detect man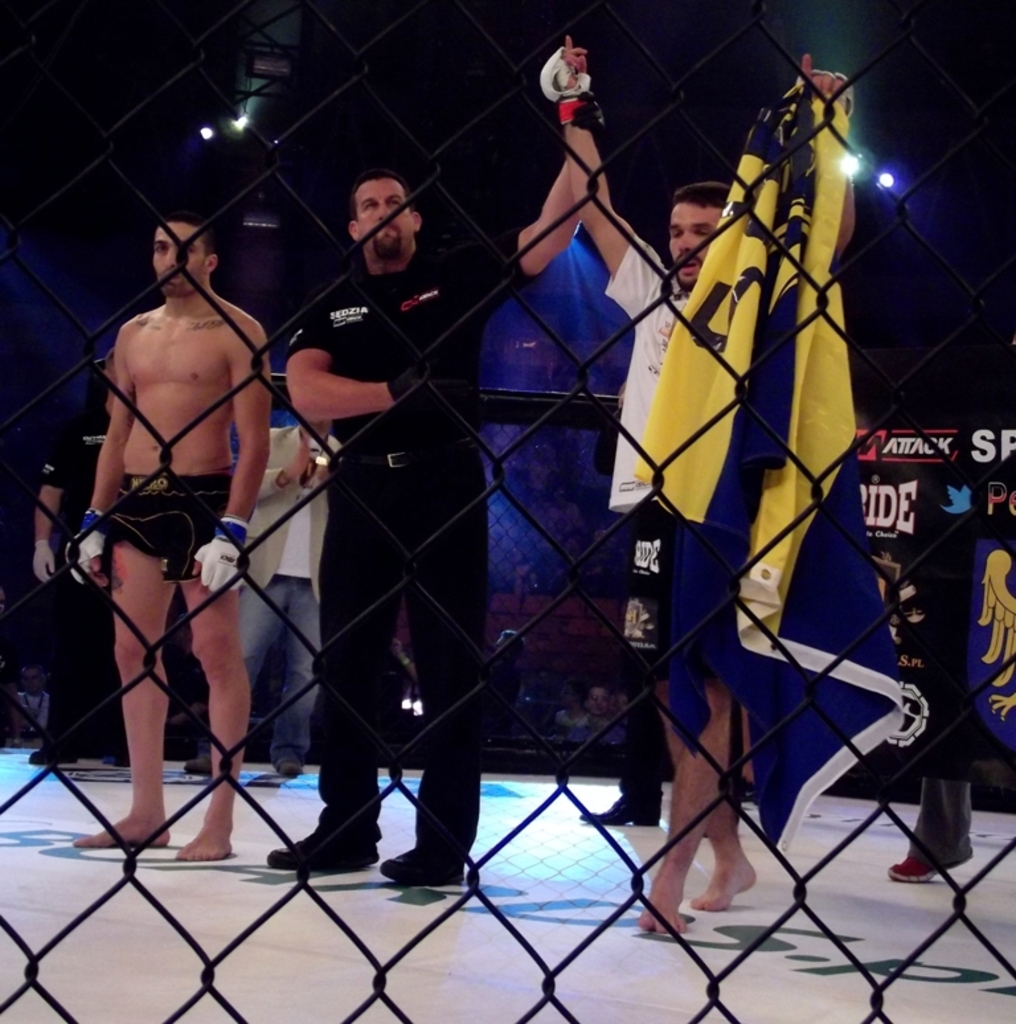
region(545, 22, 853, 935)
